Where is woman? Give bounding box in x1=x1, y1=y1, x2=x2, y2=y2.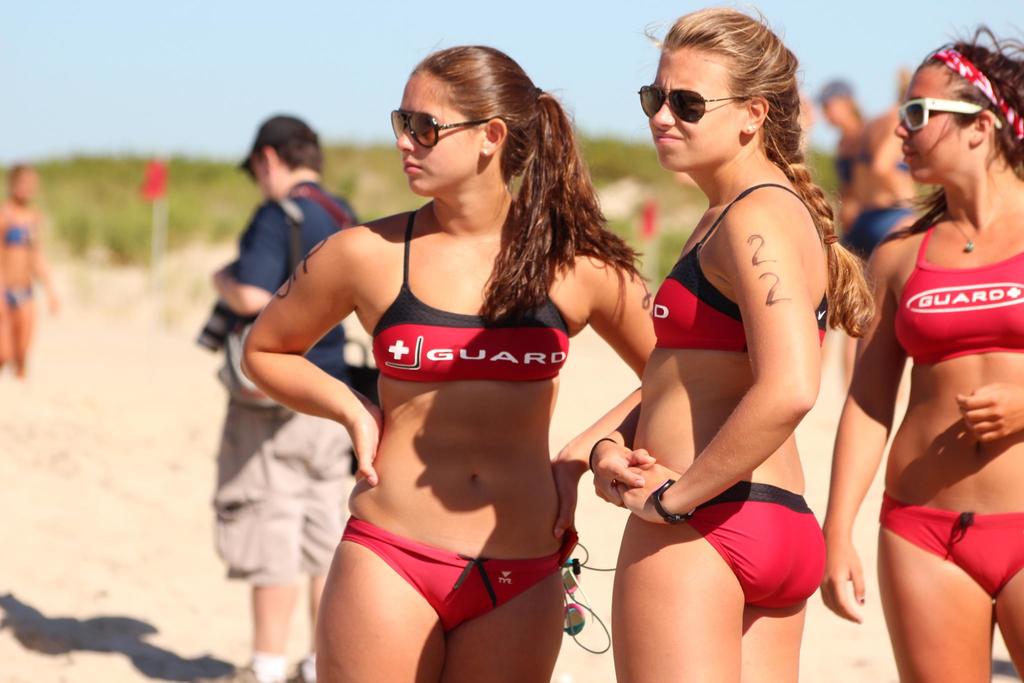
x1=613, y1=34, x2=885, y2=638.
